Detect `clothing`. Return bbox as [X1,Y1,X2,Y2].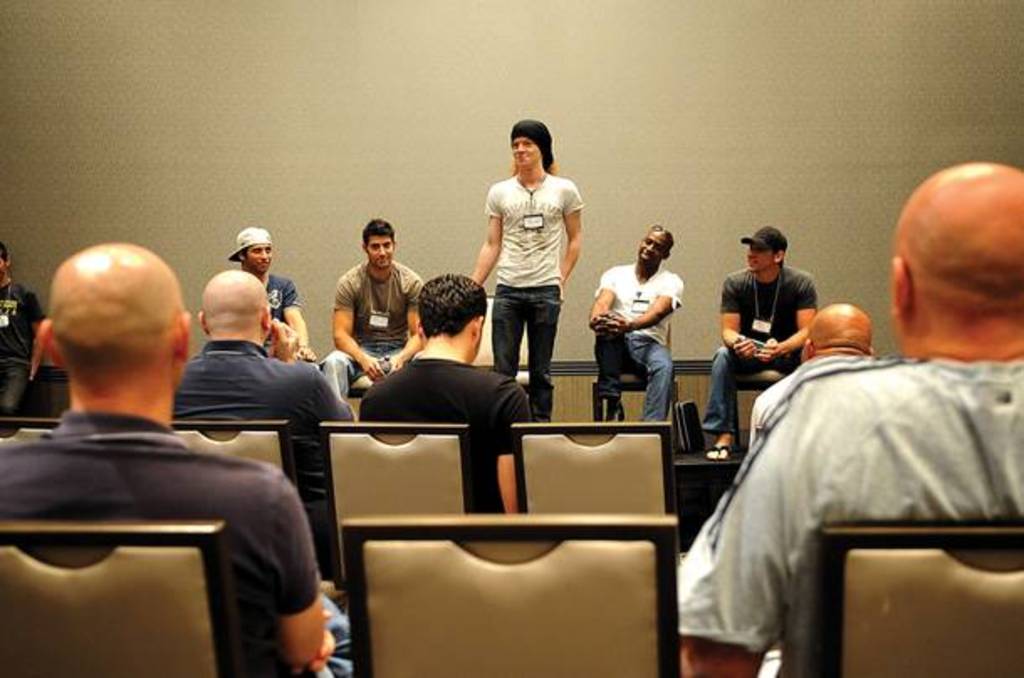
[361,361,532,514].
